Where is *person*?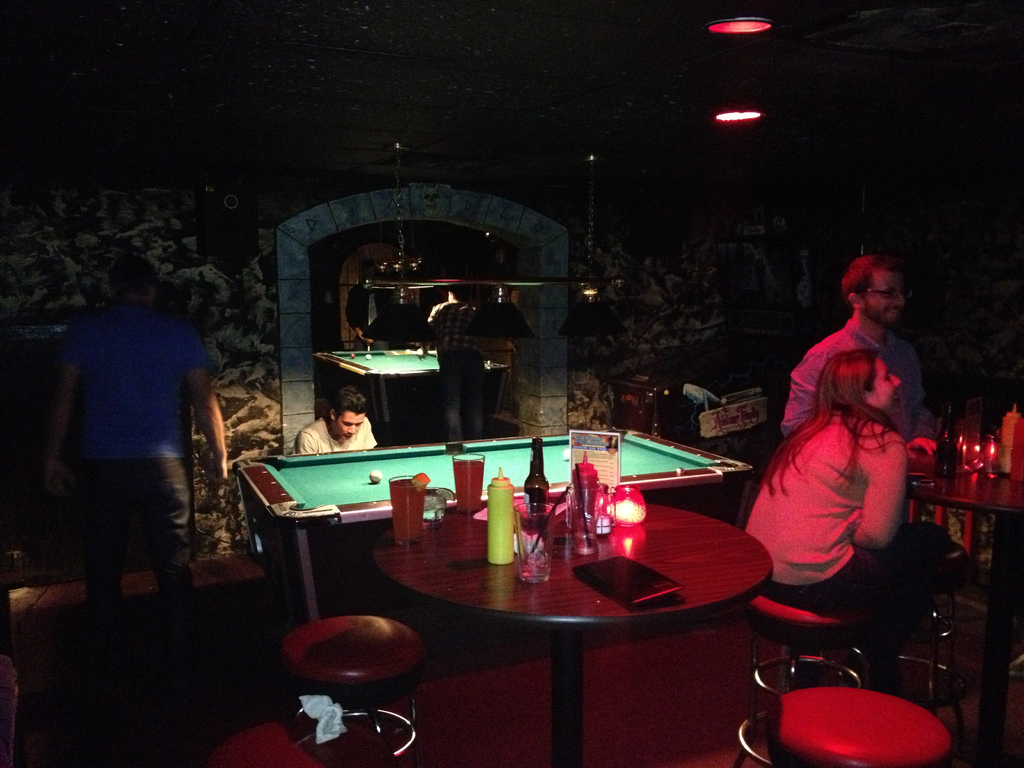
(left=344, top=260, right=396, bottom=355).
